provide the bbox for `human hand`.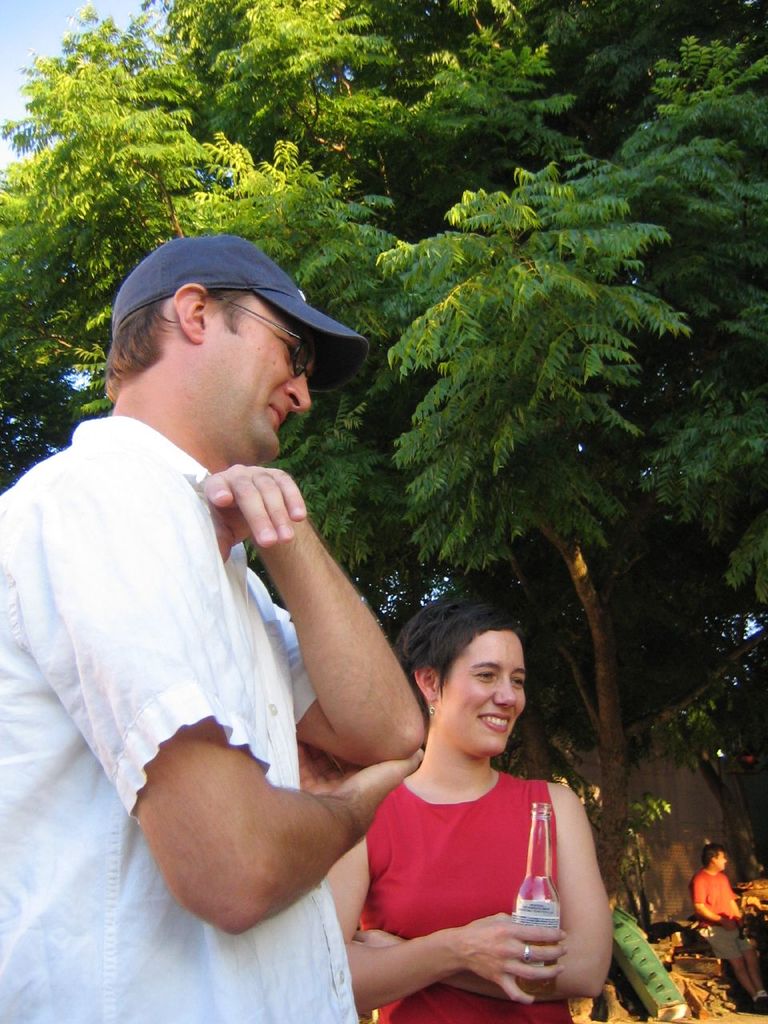
[x1=350, y1=925, x2=412, y2=948].
